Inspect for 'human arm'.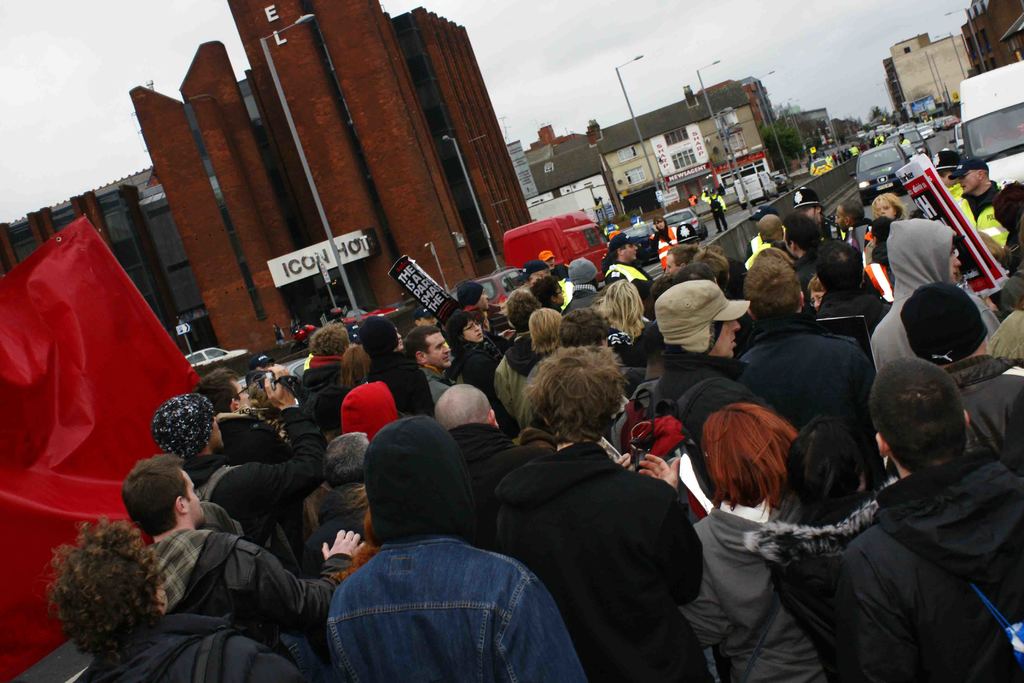
Inspection: (471, 364, 504, 409).
